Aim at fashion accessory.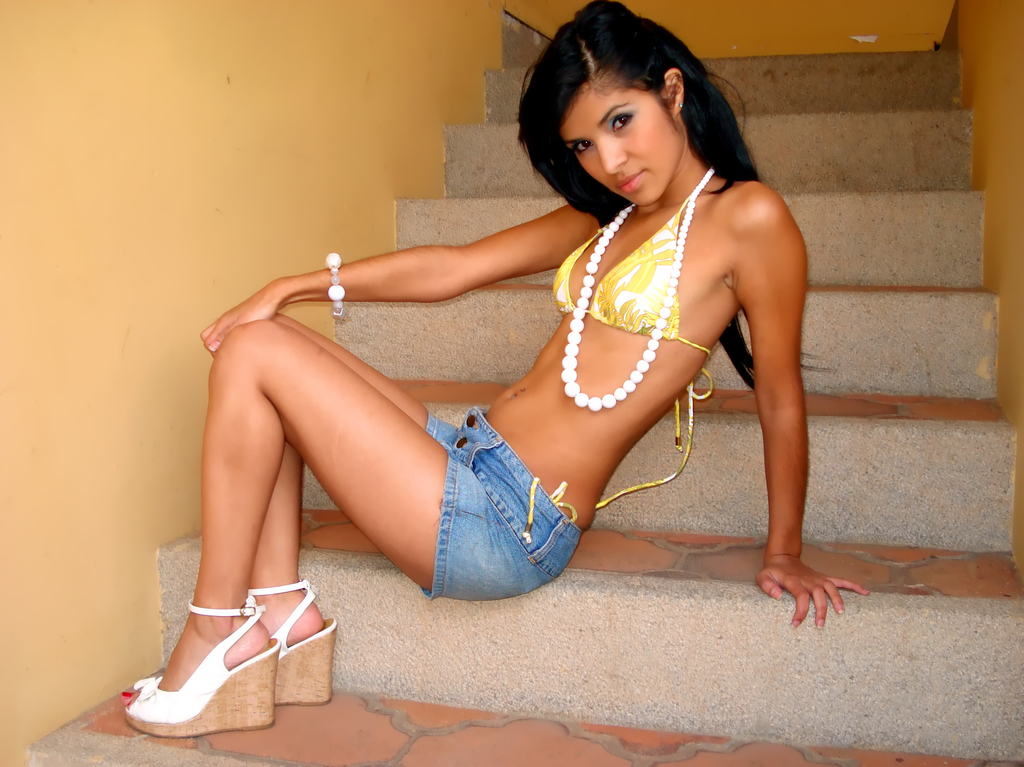
Aimed at [243, 581, 339, 702].
